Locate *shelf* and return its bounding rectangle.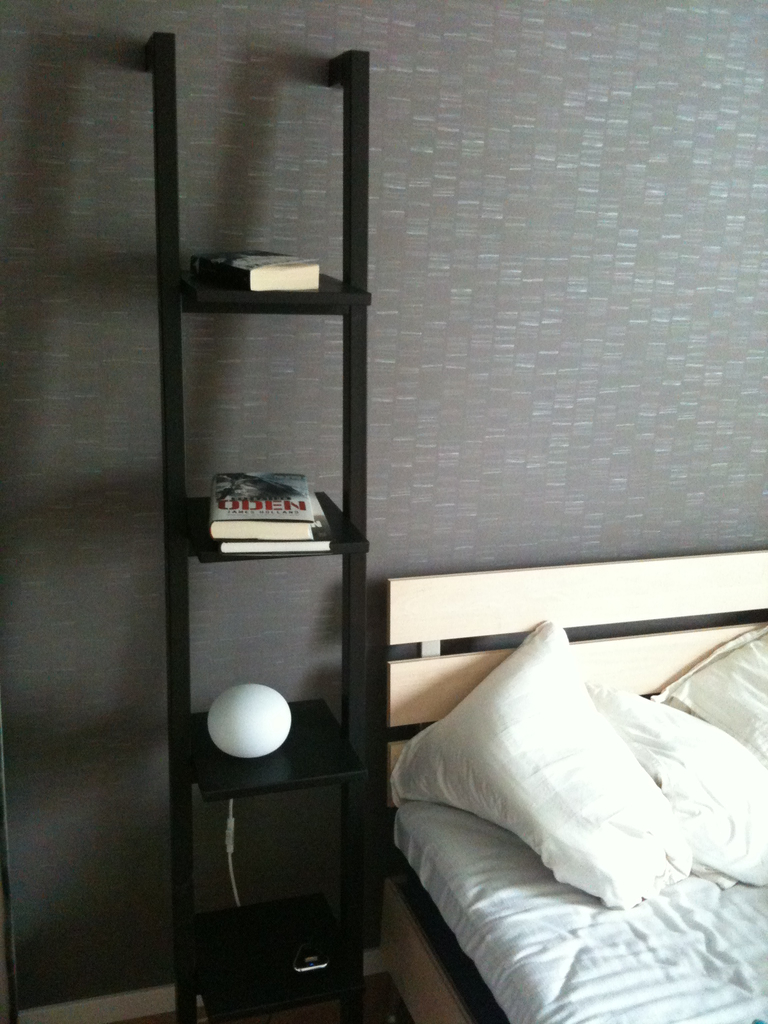
138,31,363,1023.
